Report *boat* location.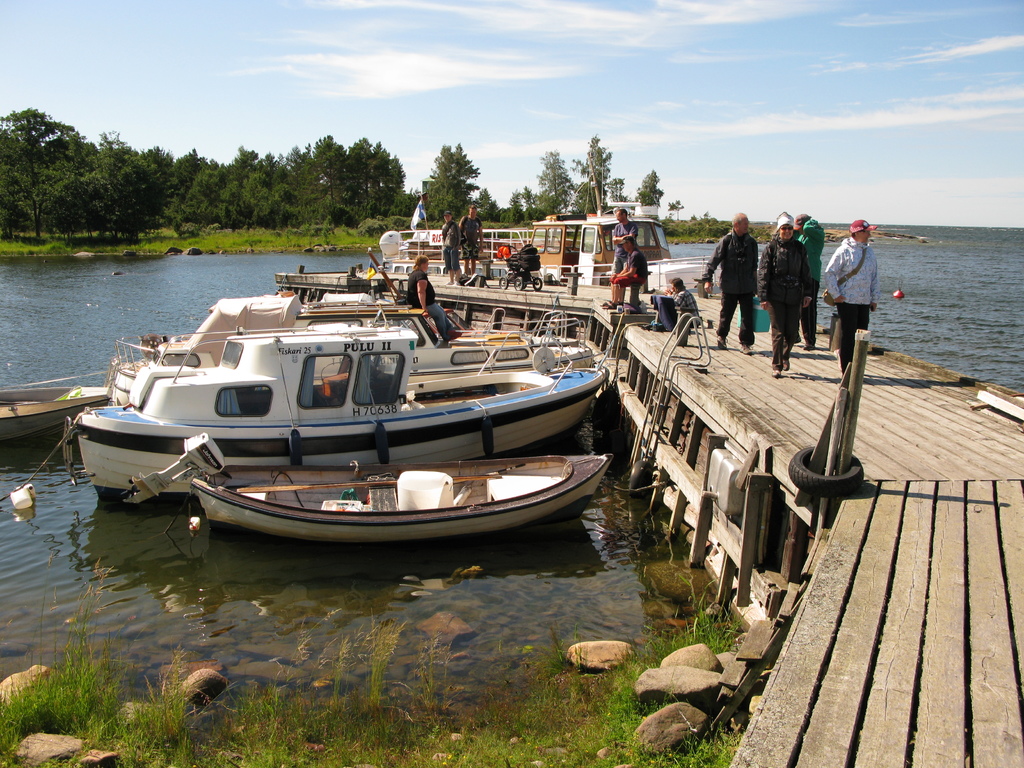
Report: x1=121 y1=453 x2=637 y2=547.
